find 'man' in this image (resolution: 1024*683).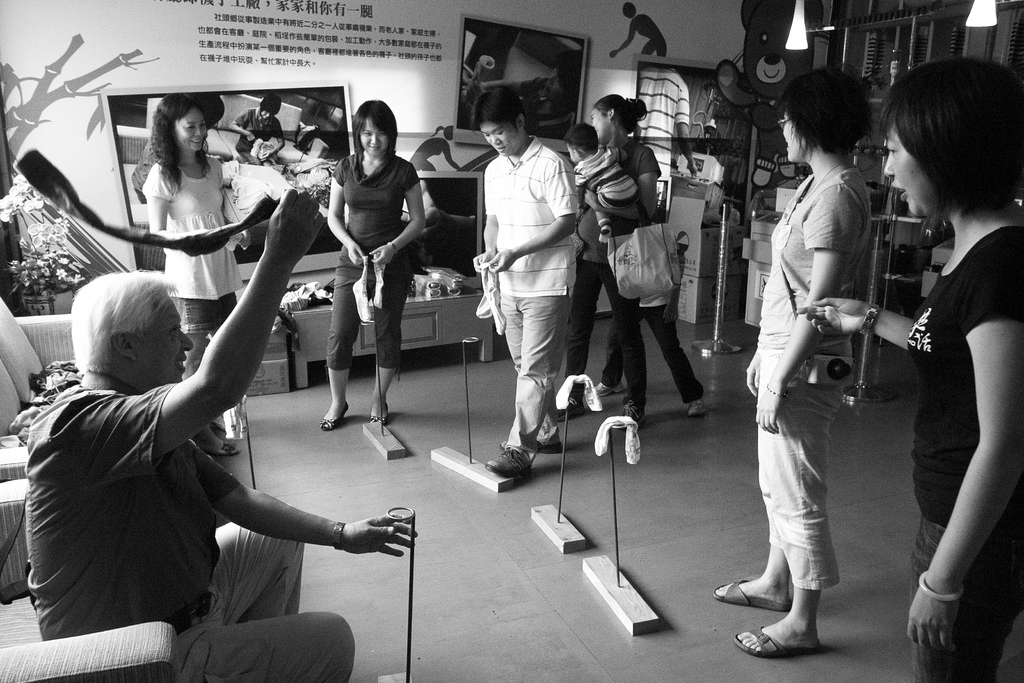
<bbox>28, 183, 419, 682</bbox>.
